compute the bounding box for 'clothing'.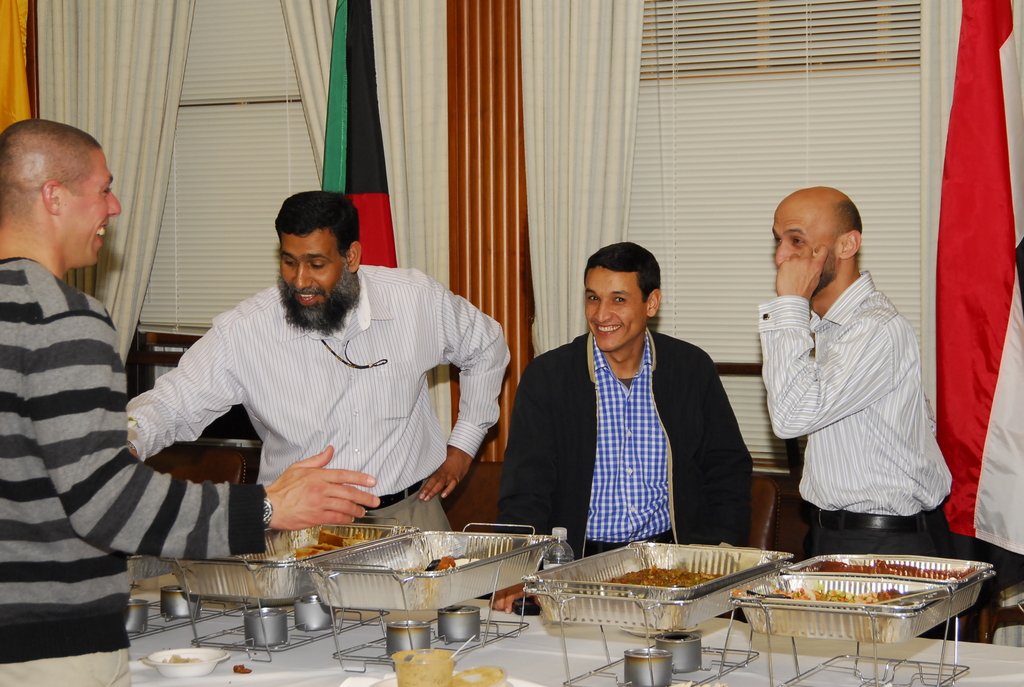
<box>756,270,957,638</box>.
